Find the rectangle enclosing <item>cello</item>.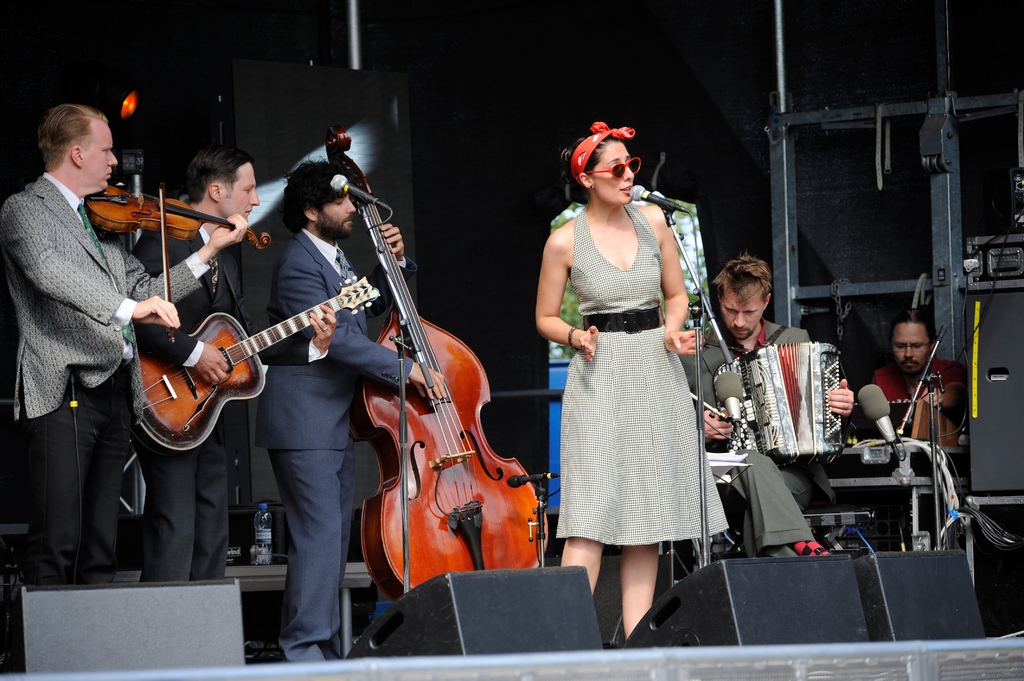
x1=95 y1=186 x2=273 y2=343.
